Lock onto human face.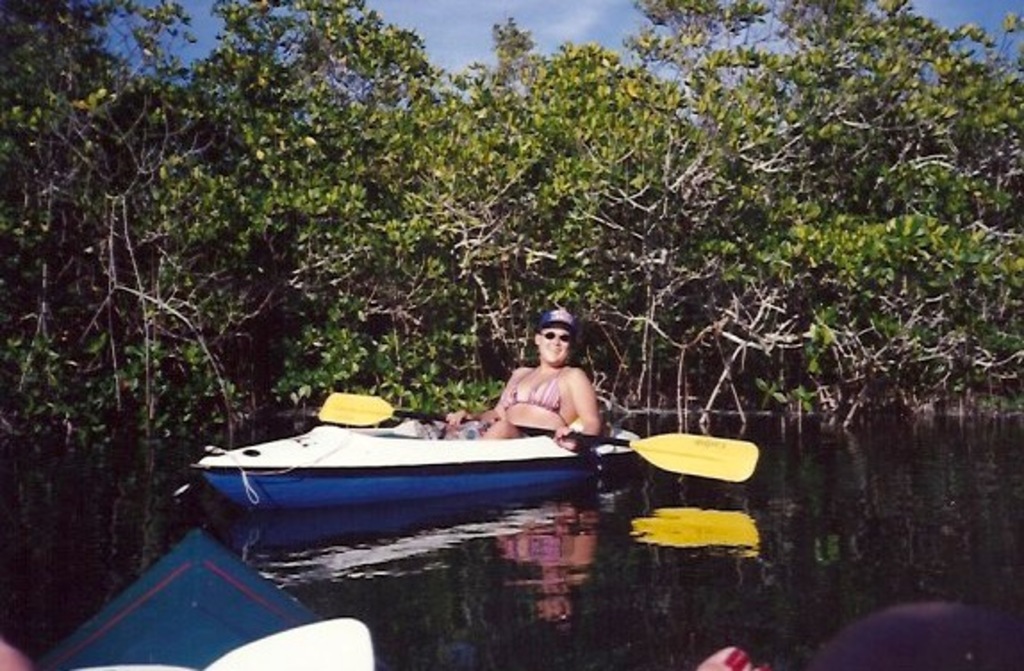
Locked: [left=535, top=327, right=571, bottom=366].
